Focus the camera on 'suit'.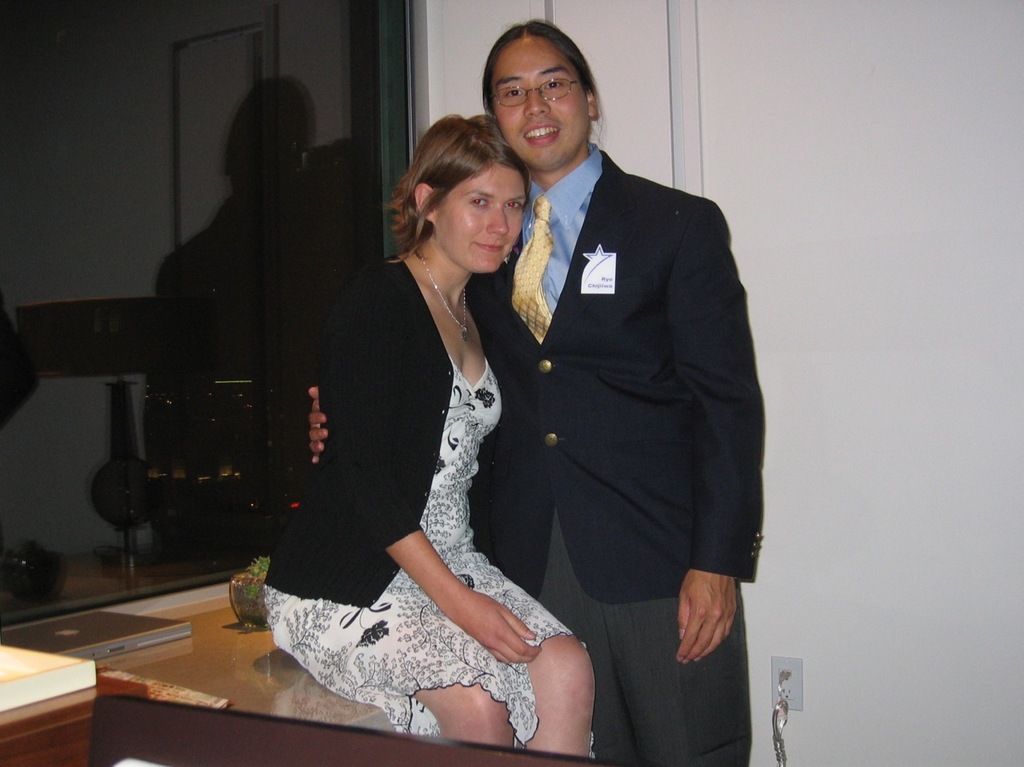
Focus region: locate(487, 37, 750, 736).
